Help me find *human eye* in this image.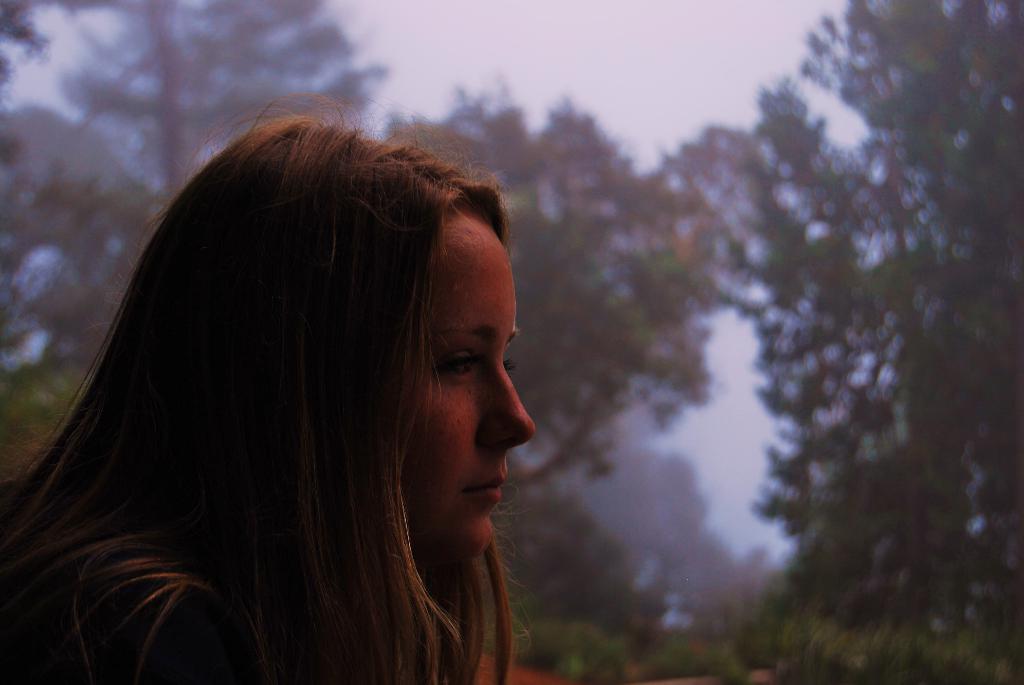
Found it: locate(447, 347, 479, 383).
